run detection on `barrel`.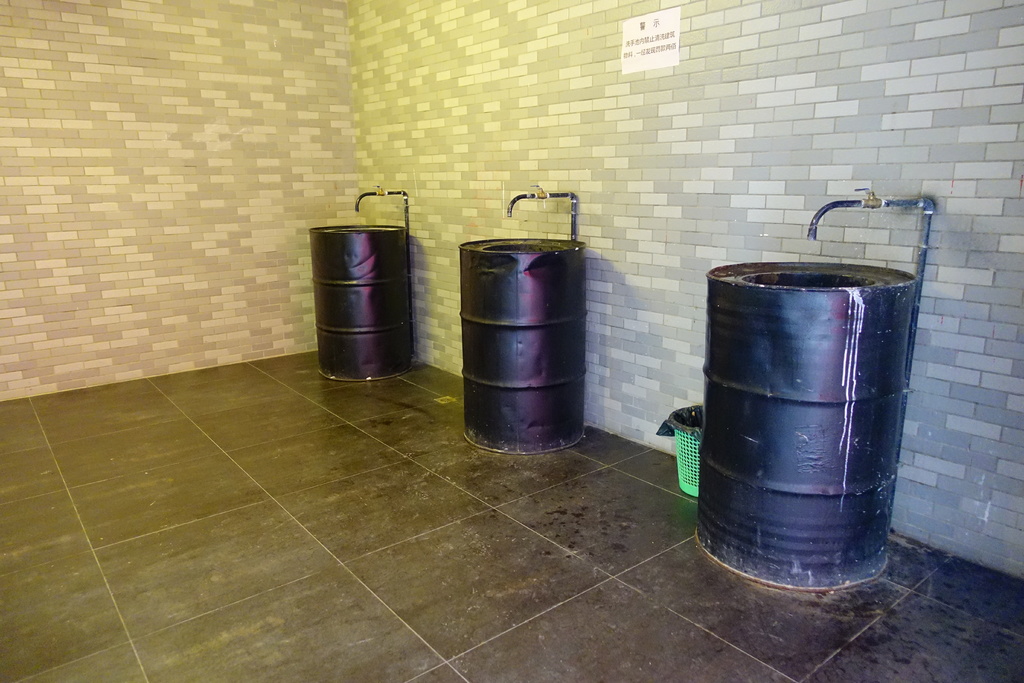
Result: [463, 235, 588, 457].
